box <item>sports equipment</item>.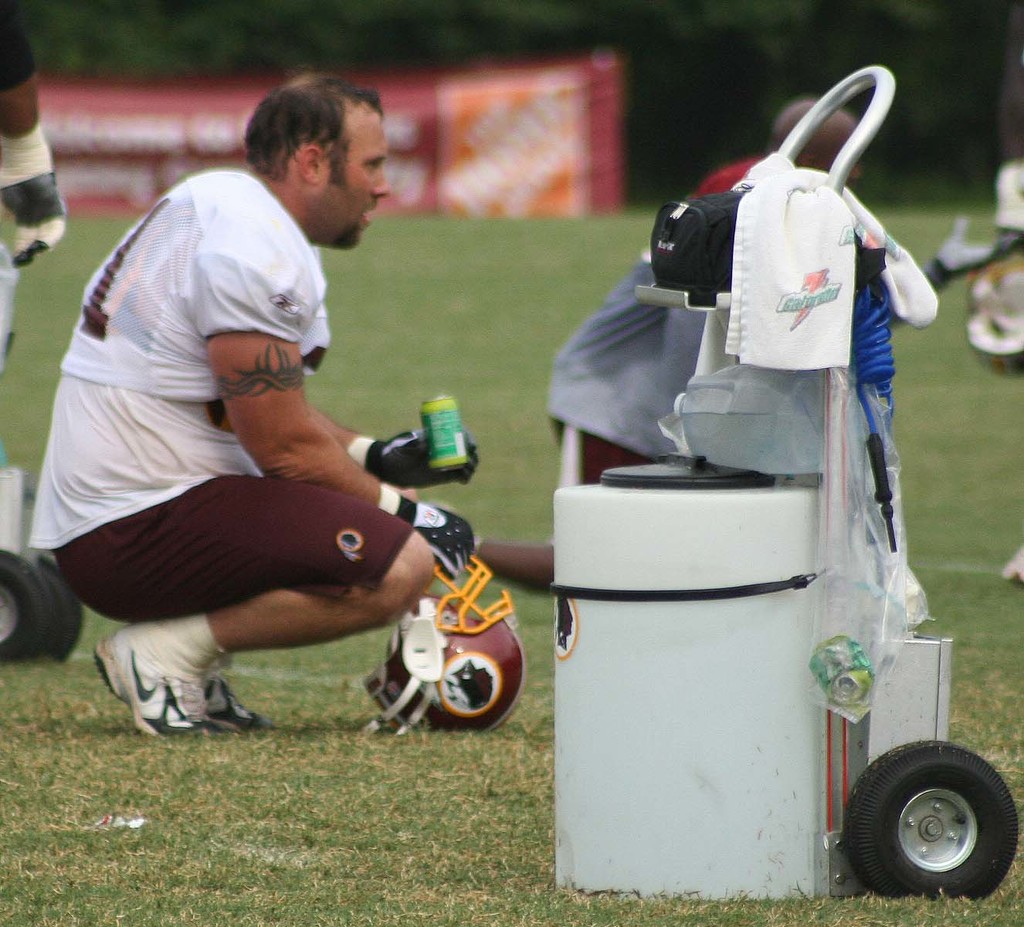
bbox=[377, 479, 473, 581].
